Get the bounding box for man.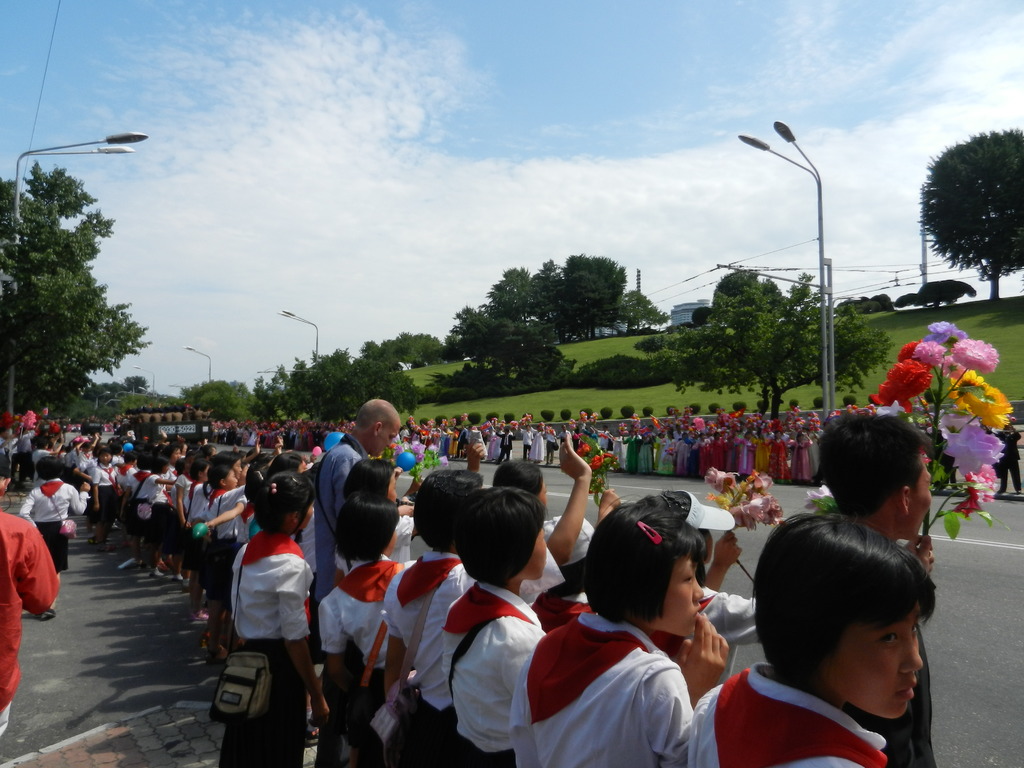
l=811, t=413, r=942, b=767.
